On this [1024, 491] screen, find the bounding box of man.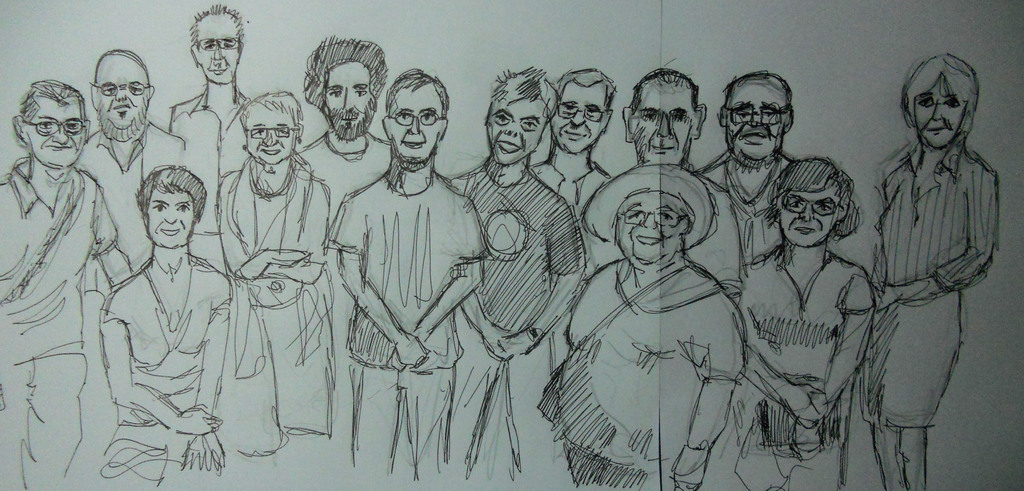
Bounding box: detection(79, 123, 251, 470).
